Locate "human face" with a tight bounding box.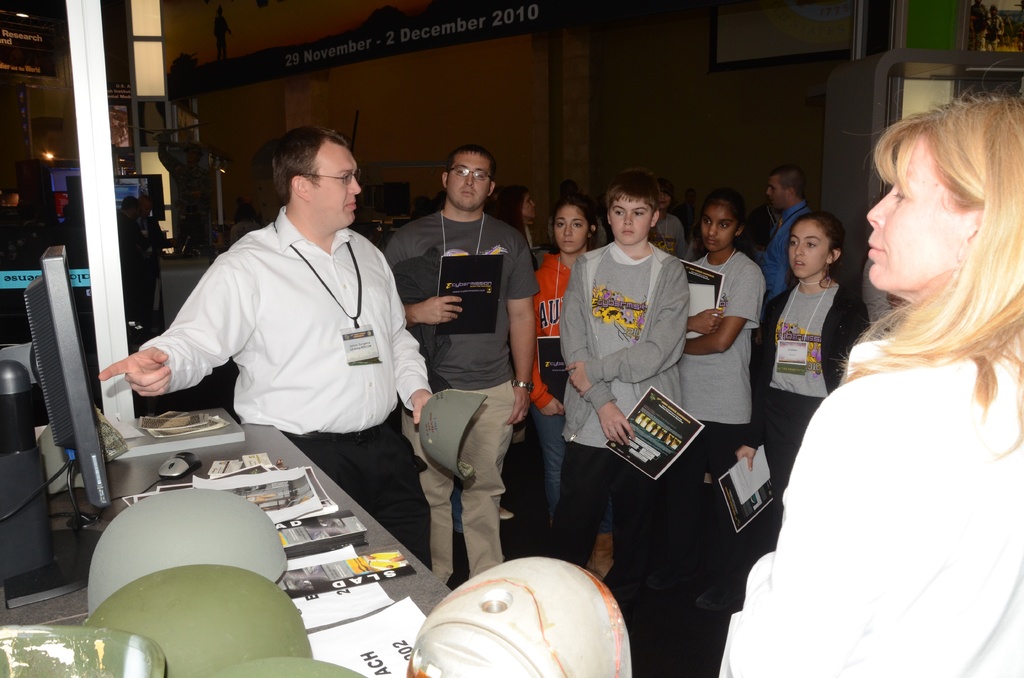
790,218,837,274.
